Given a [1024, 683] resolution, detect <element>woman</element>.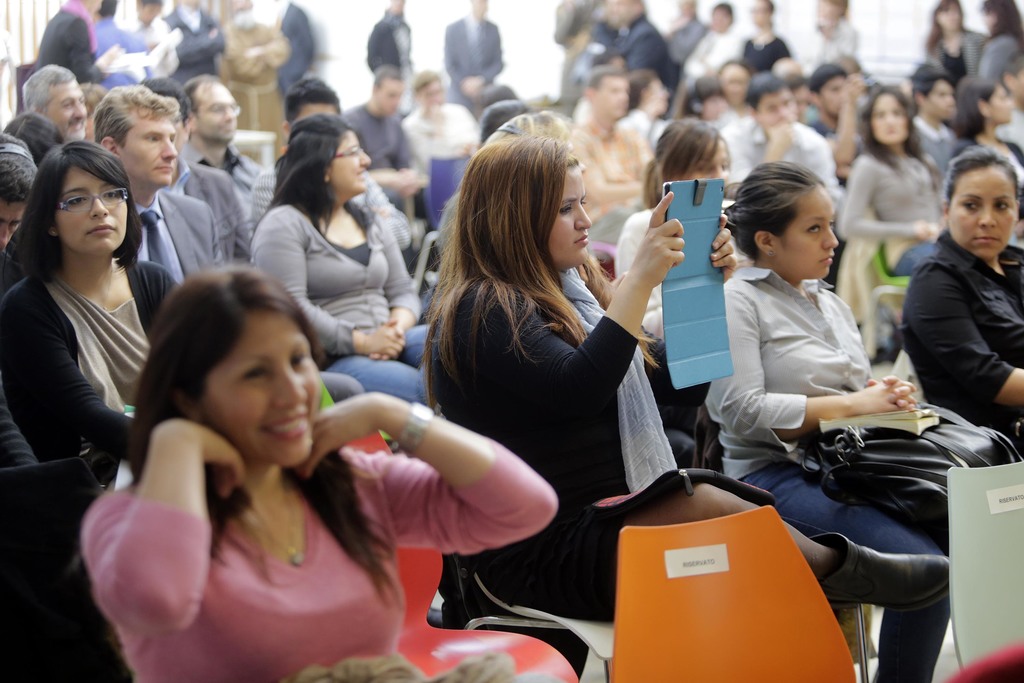
<bbox>889, 142, 1023, 471</bbox>.
